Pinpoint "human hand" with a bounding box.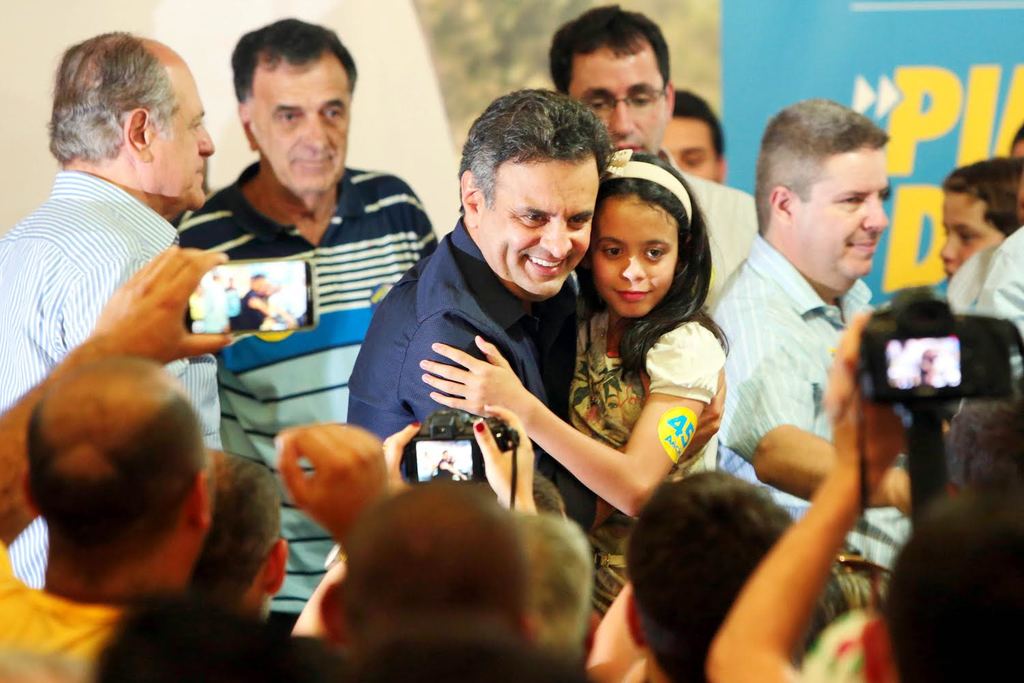
BBox(820, 303, 913, 468).
